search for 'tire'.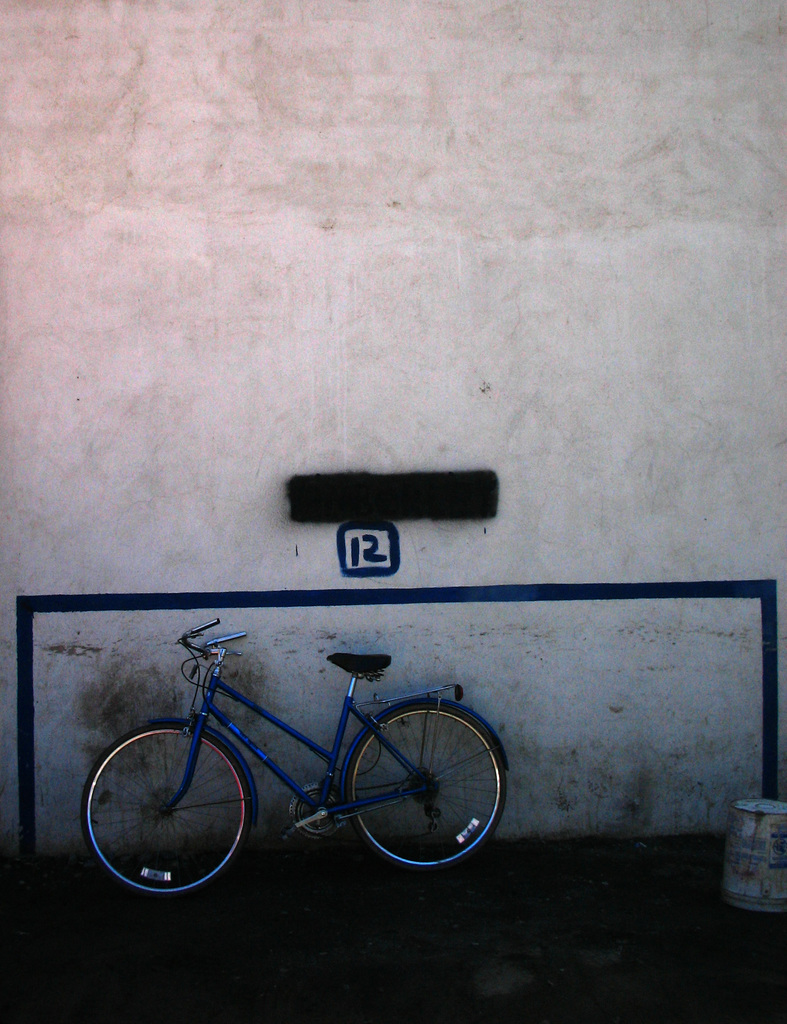
Found at left=346, top=698, right=514, bottom=872.
